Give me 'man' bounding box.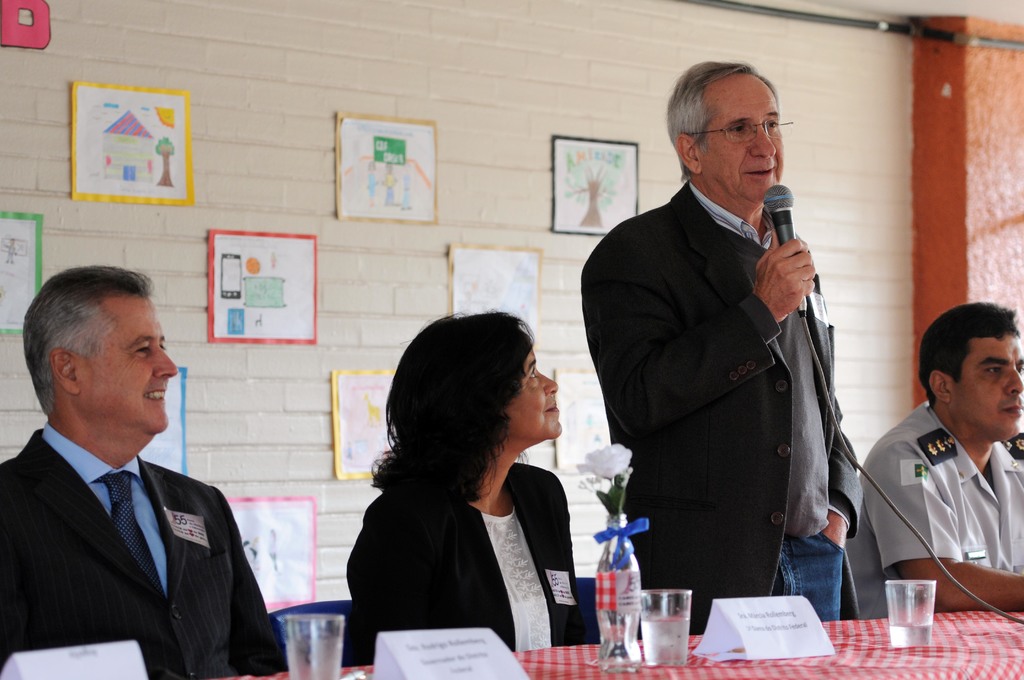
l=582, t=53, r=867, b=635.
